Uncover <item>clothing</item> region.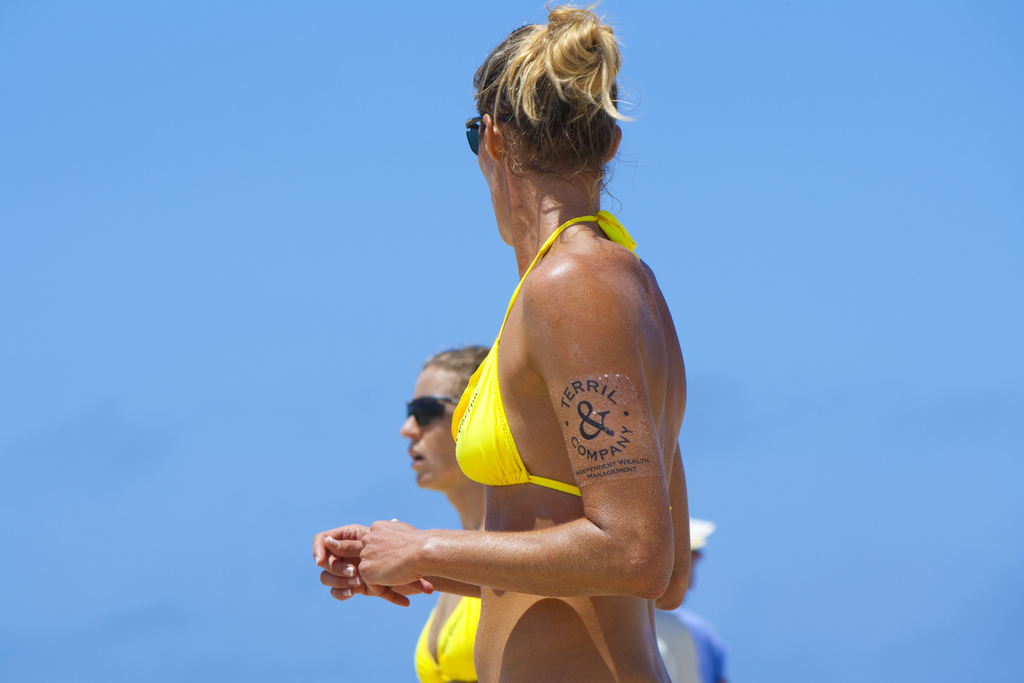
Uncovered: 451, 209, 635, 498.
